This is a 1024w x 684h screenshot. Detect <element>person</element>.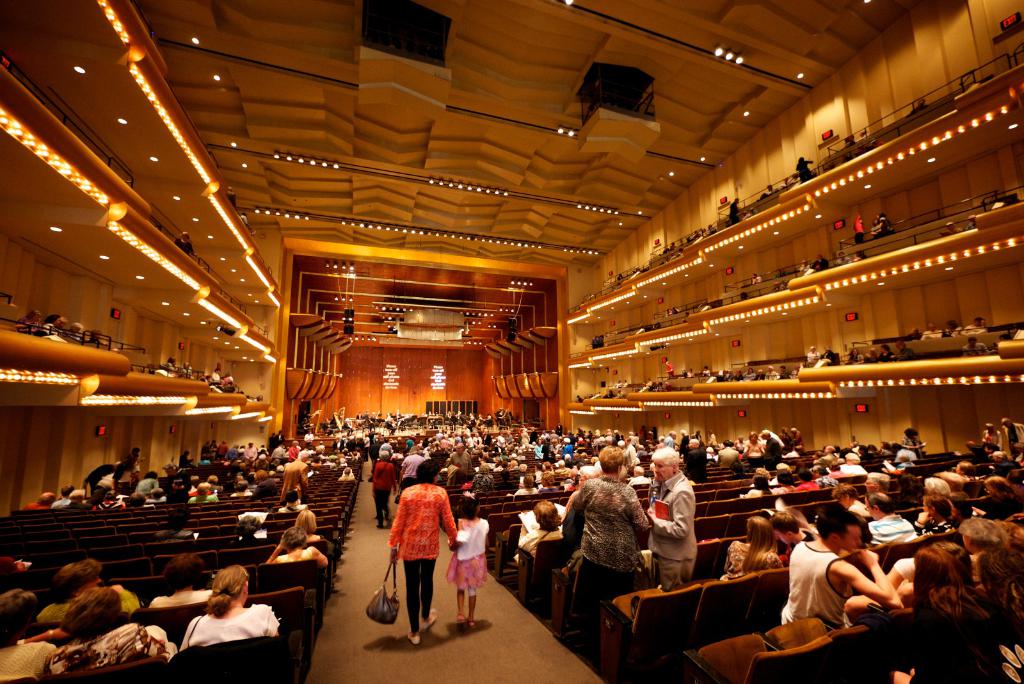
box(532, 439, 546, 455).
